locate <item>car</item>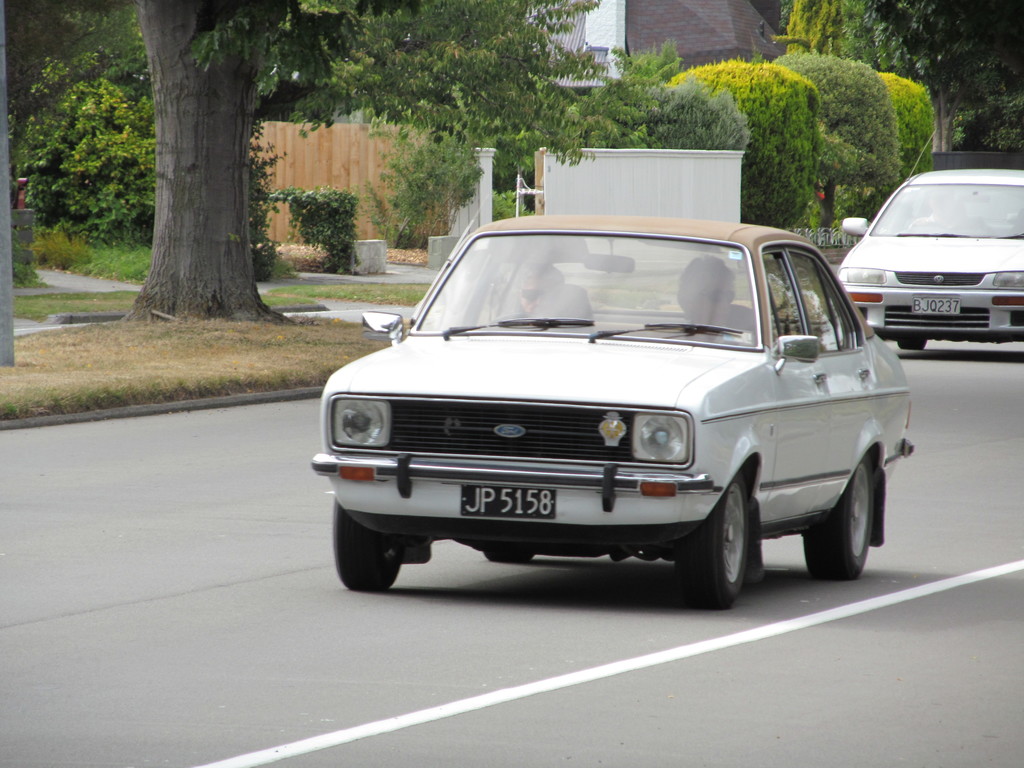
[317, 207, 910, 609]
